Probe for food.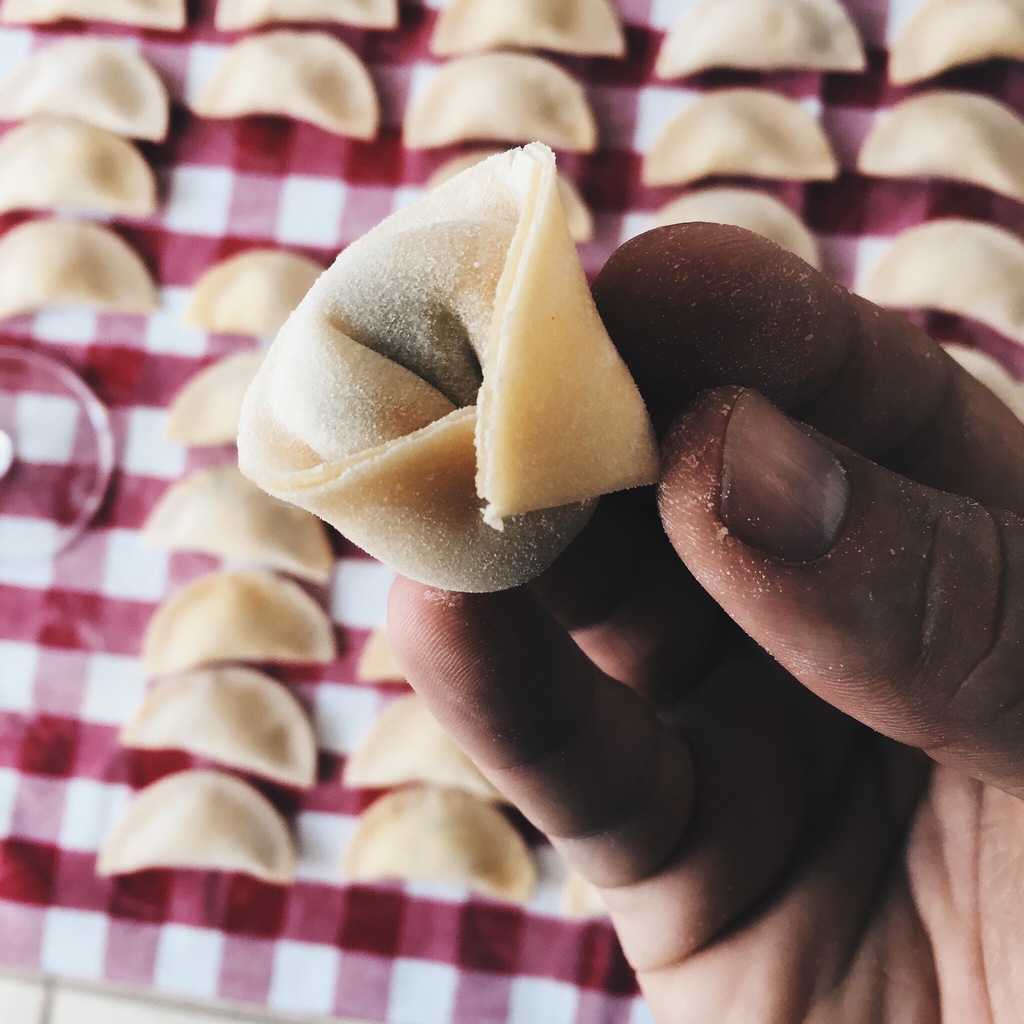
Probe result: crop(342, 686, 511, 803).
